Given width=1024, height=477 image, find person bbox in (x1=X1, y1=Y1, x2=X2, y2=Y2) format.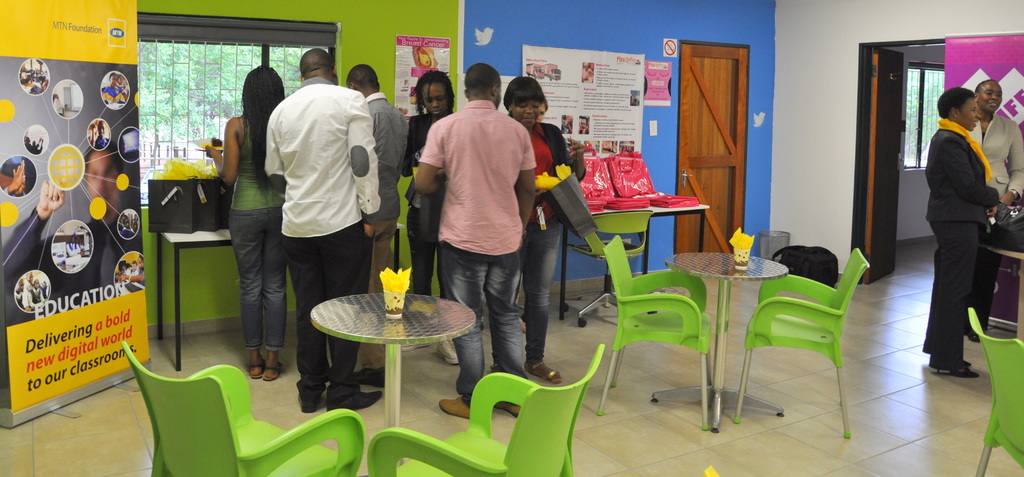
(x1=412, y1=60, x2=527, y2=420).
